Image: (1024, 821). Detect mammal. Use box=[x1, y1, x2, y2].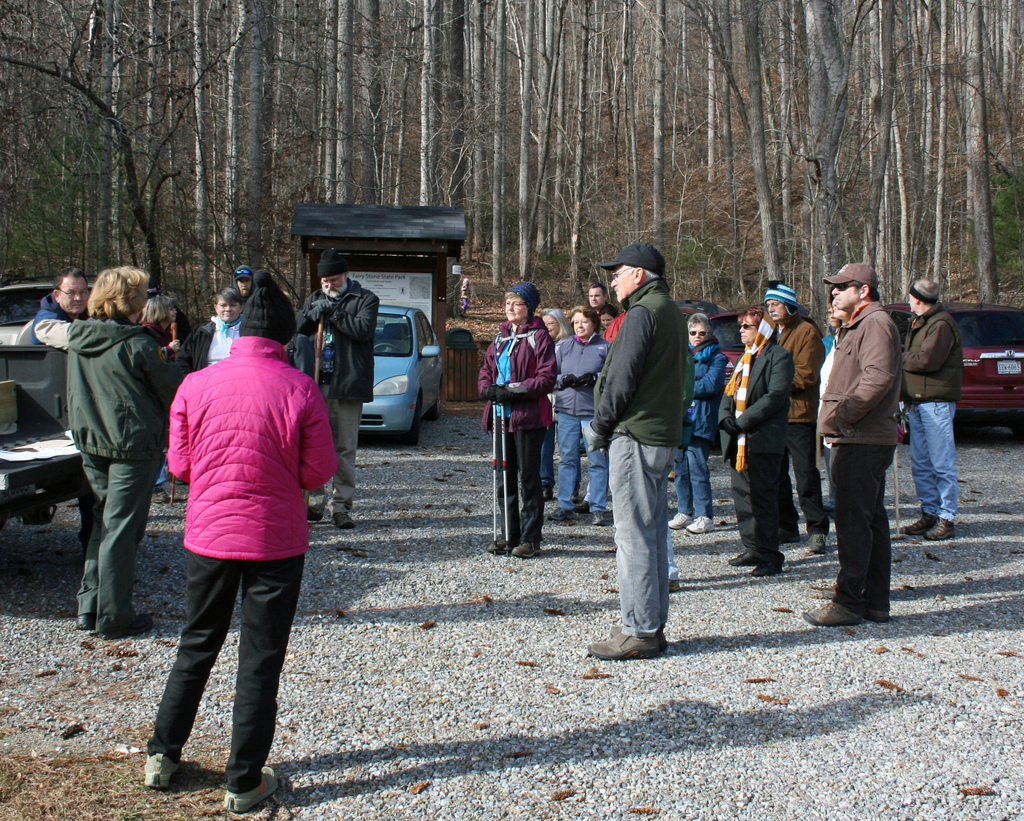
box=[296, 254, 381, 523].
